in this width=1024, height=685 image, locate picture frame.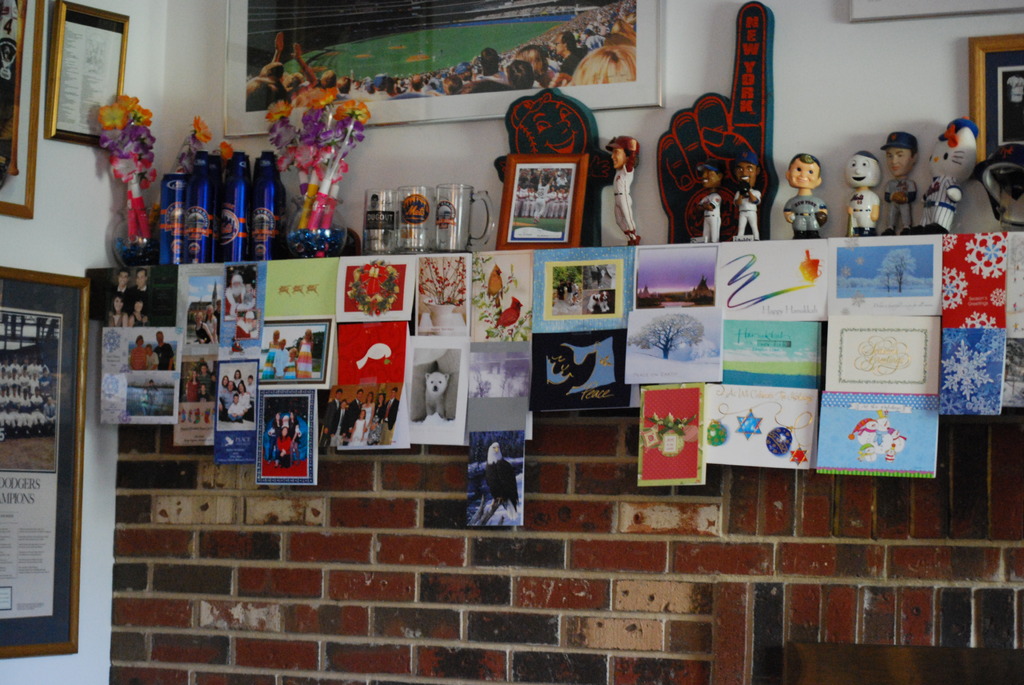
Bounding box: [left=492, top=131, right=592, bottom=230].
